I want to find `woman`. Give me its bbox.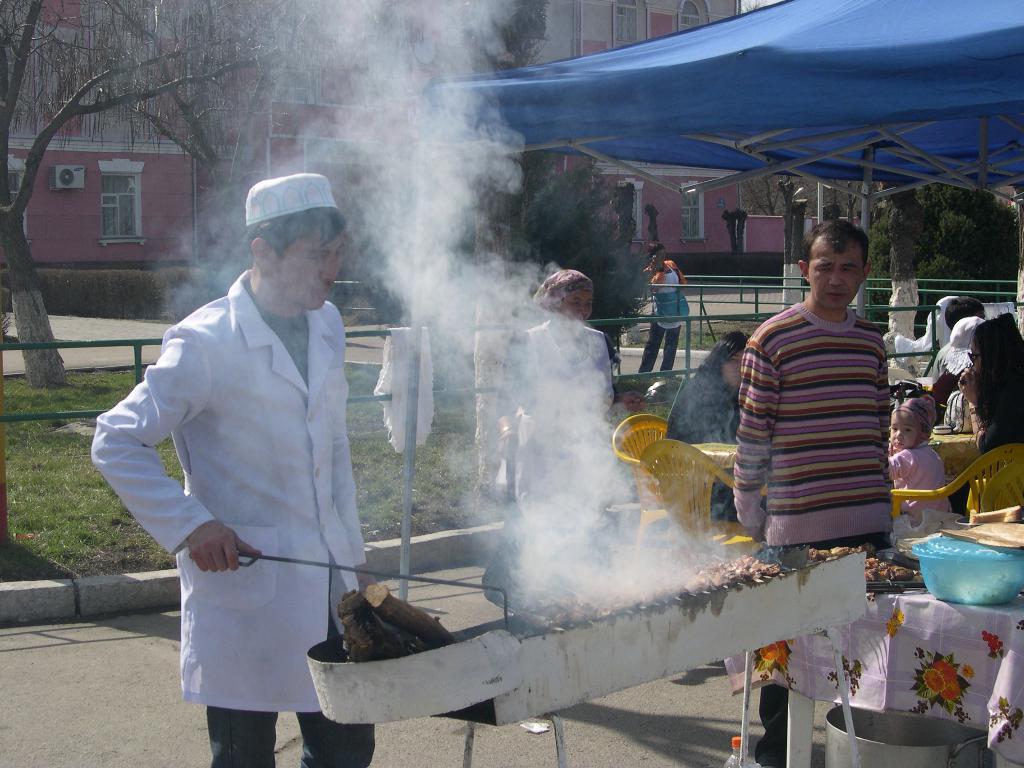
(left=659, top=324, right=758, bottom=527).
